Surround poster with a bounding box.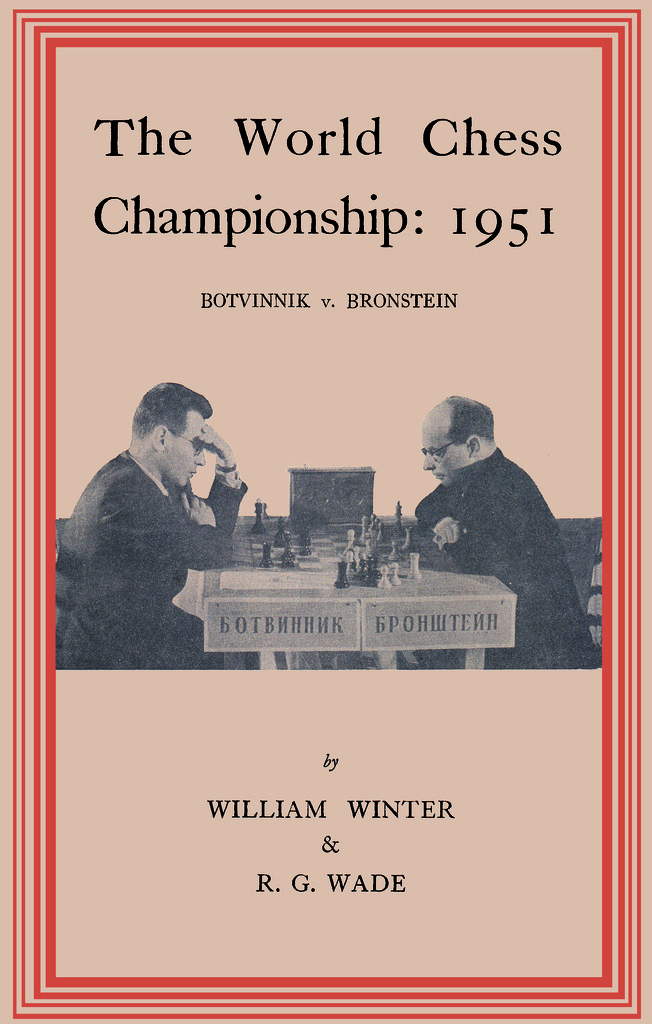
crop(0, 1, 651, 1023).
